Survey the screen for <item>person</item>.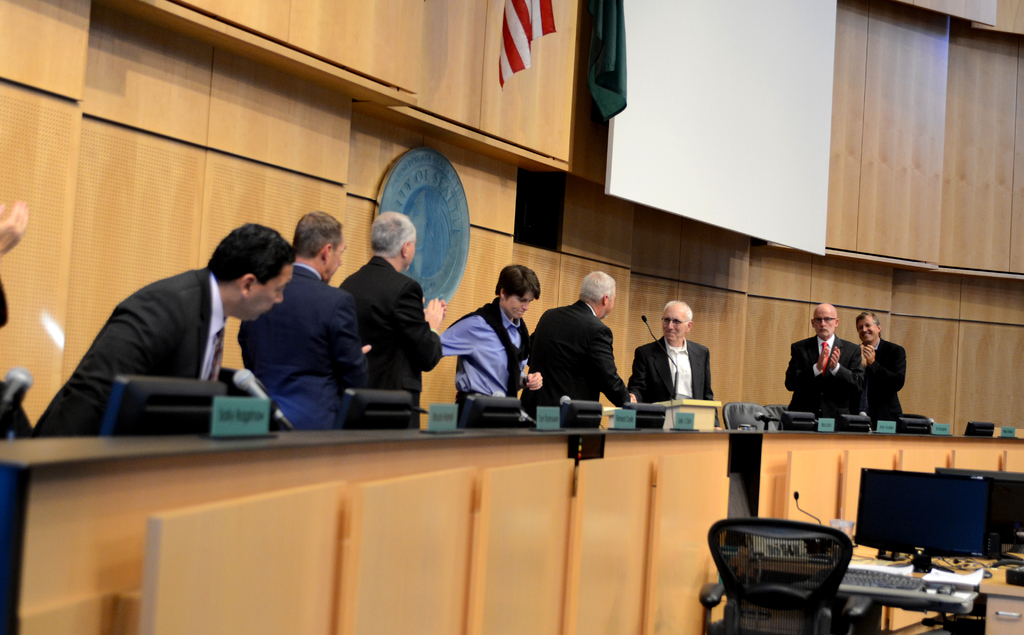
Survey found: (800,307,866,437).
